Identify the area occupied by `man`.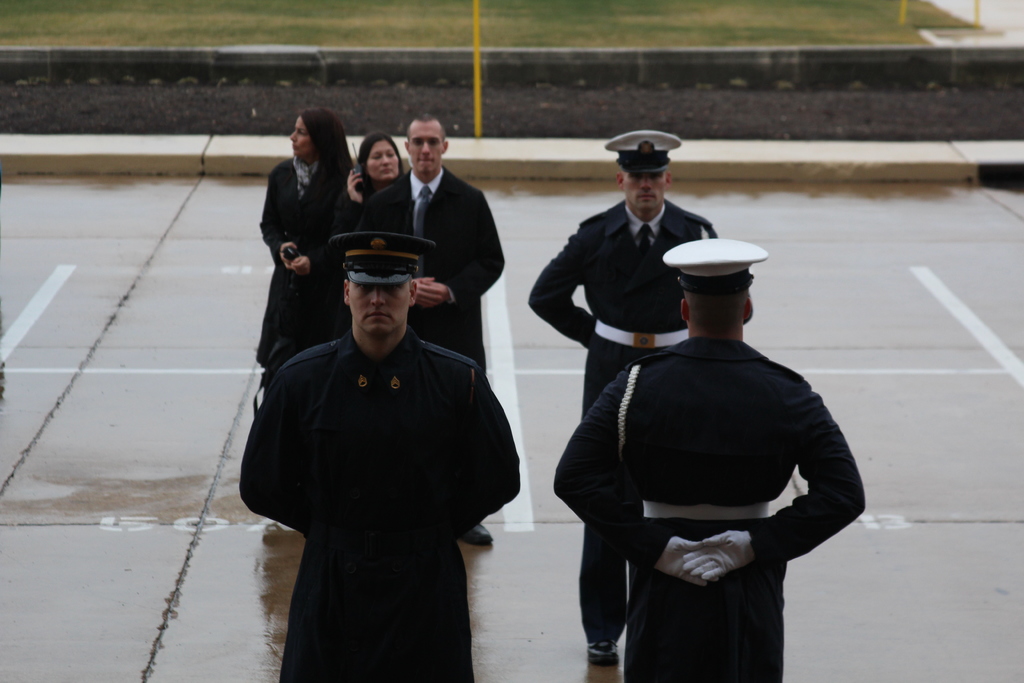
Area: 545 235 872 682.
